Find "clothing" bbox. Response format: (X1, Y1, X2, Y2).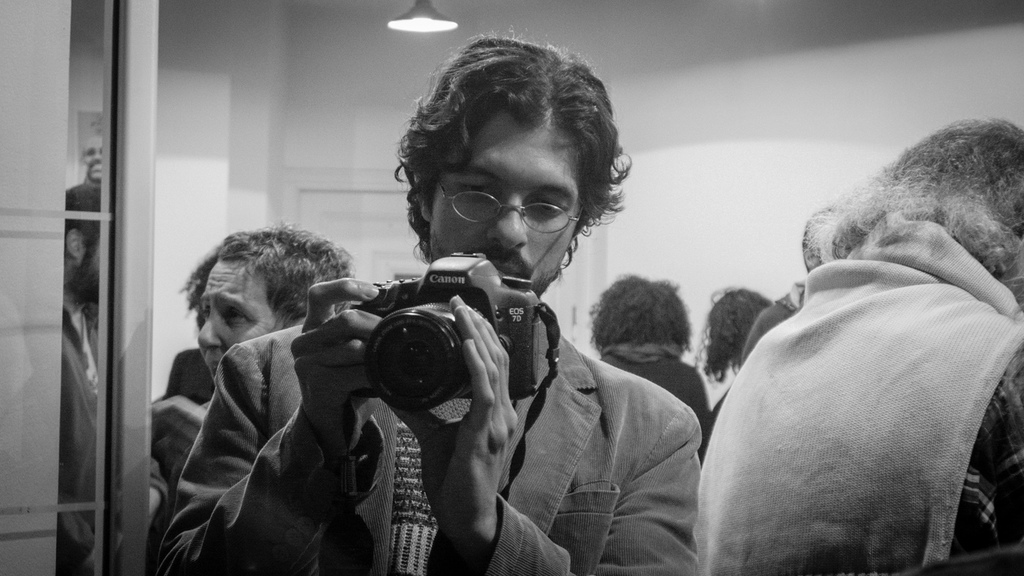
(159, 281, 702, 572).
